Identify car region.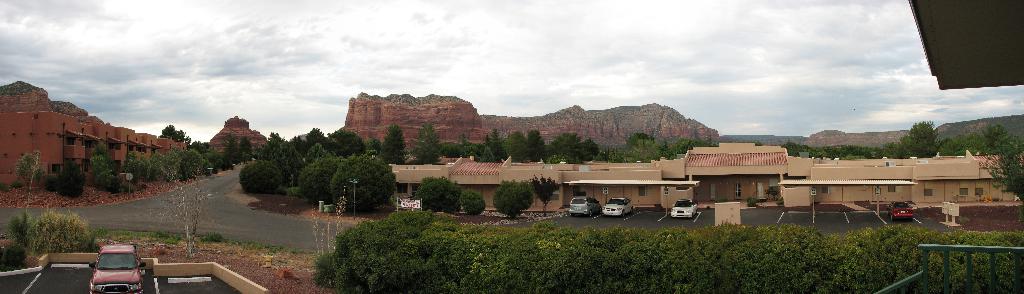
Region: x1=602, y1=192, x2=637, y2=225.
